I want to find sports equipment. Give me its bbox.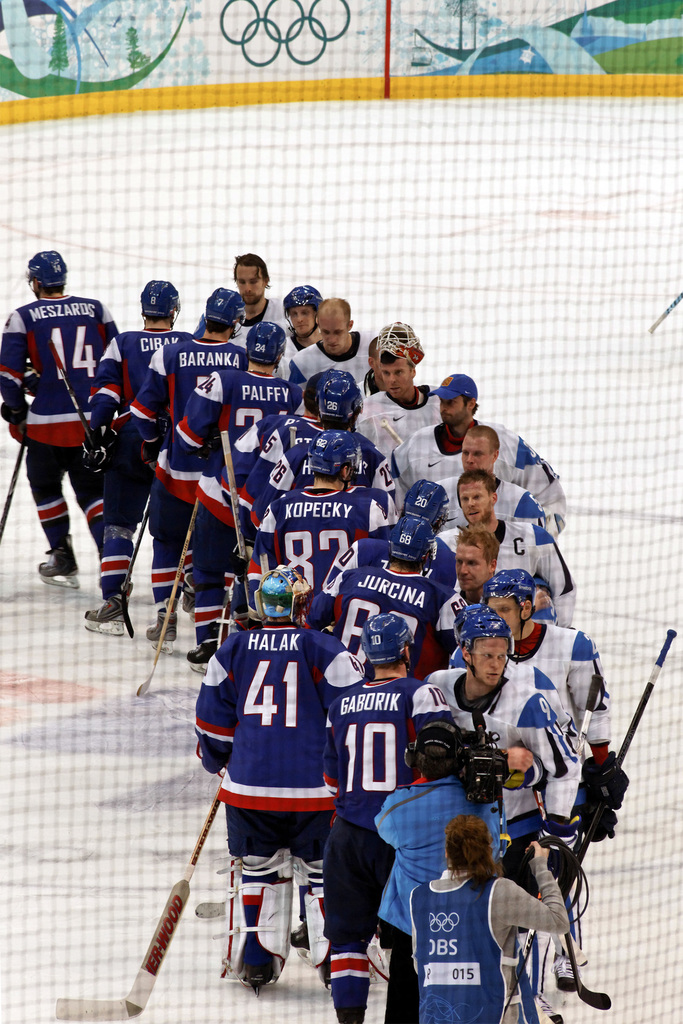
(523, 932, 534, 960).
